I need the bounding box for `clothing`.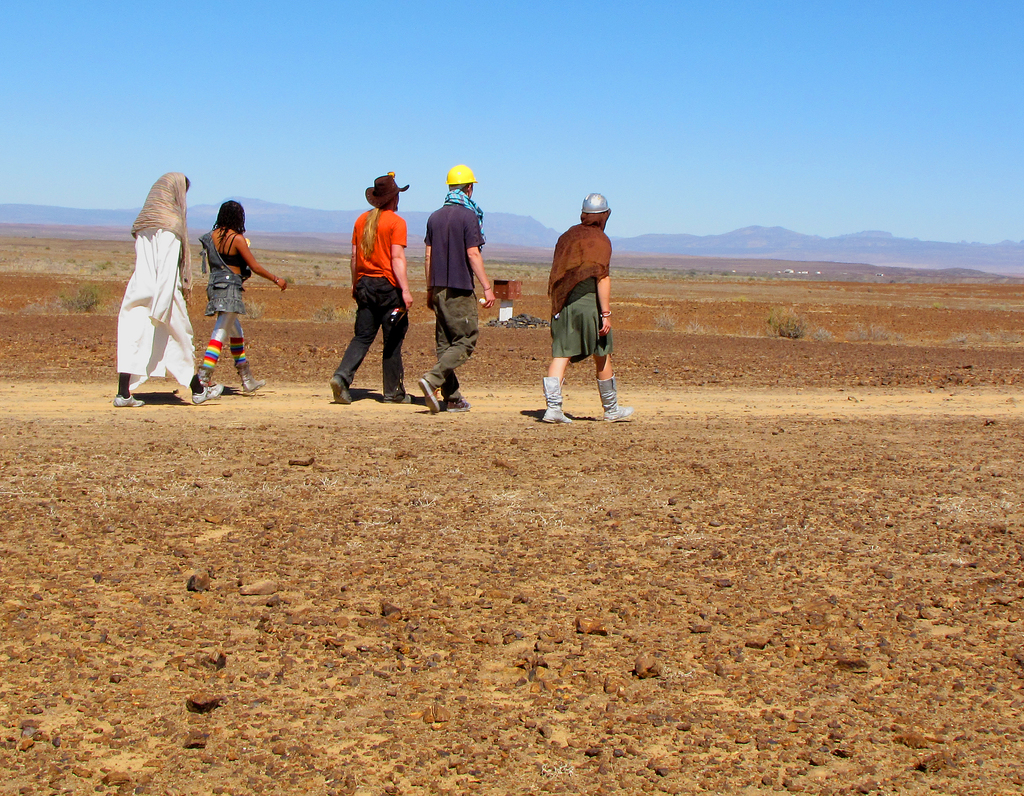
Here it is: (left=547, top=222, right=612, bottom=364).
